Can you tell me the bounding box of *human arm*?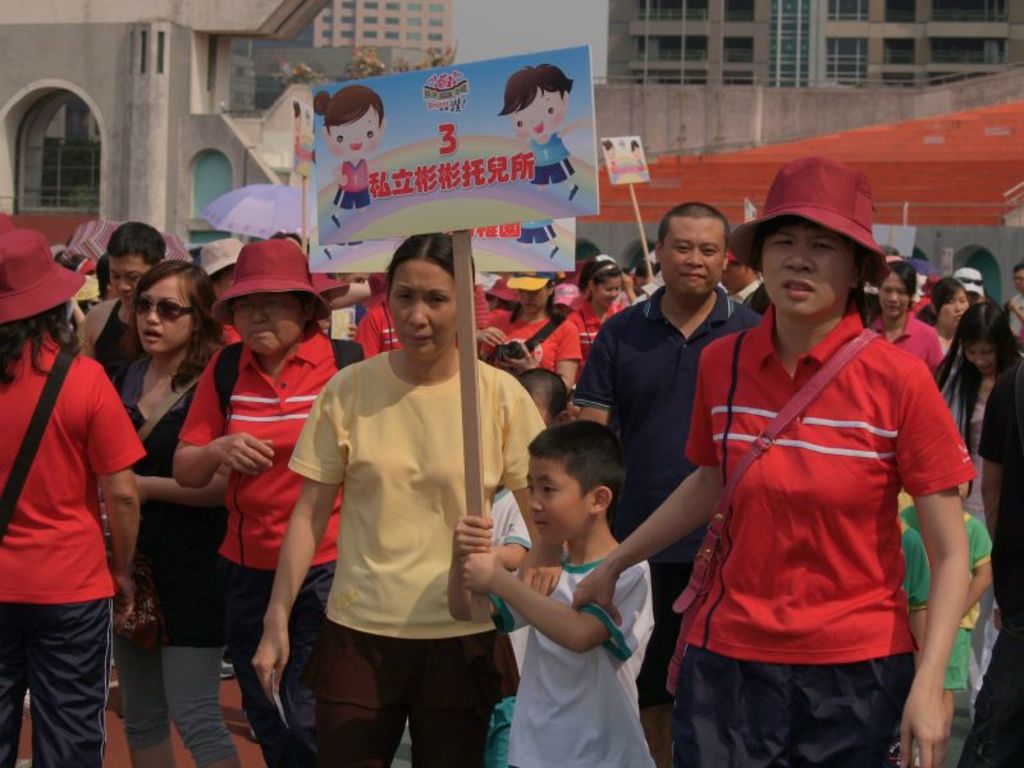
bbox=(504, 316, 588, 393).
